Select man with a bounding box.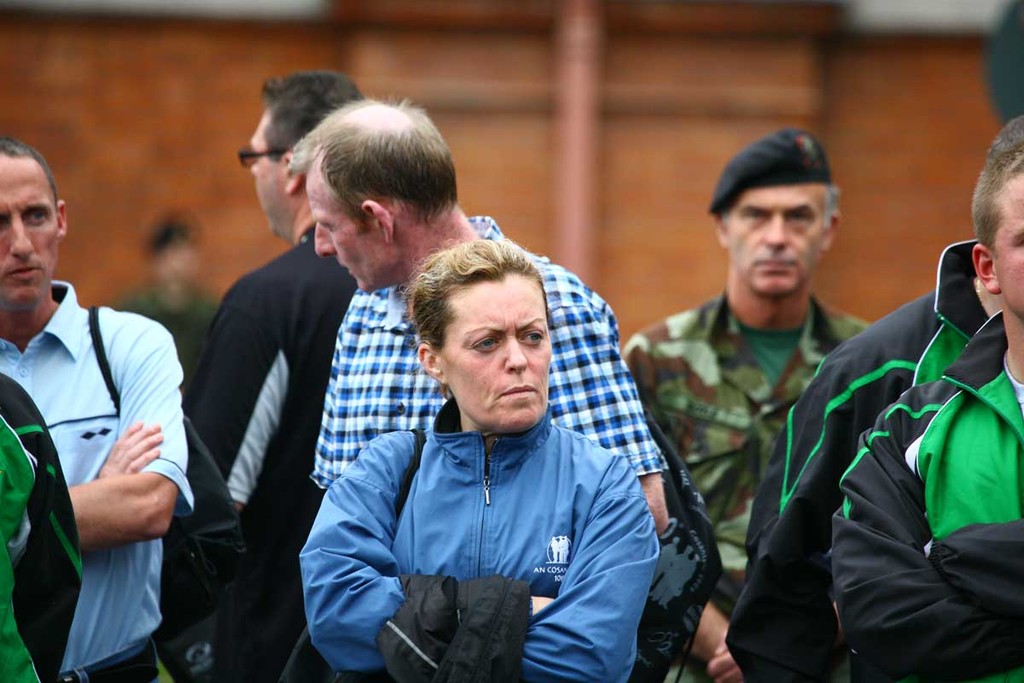
(x1=187, y1=72, x2=365, y2=682).
